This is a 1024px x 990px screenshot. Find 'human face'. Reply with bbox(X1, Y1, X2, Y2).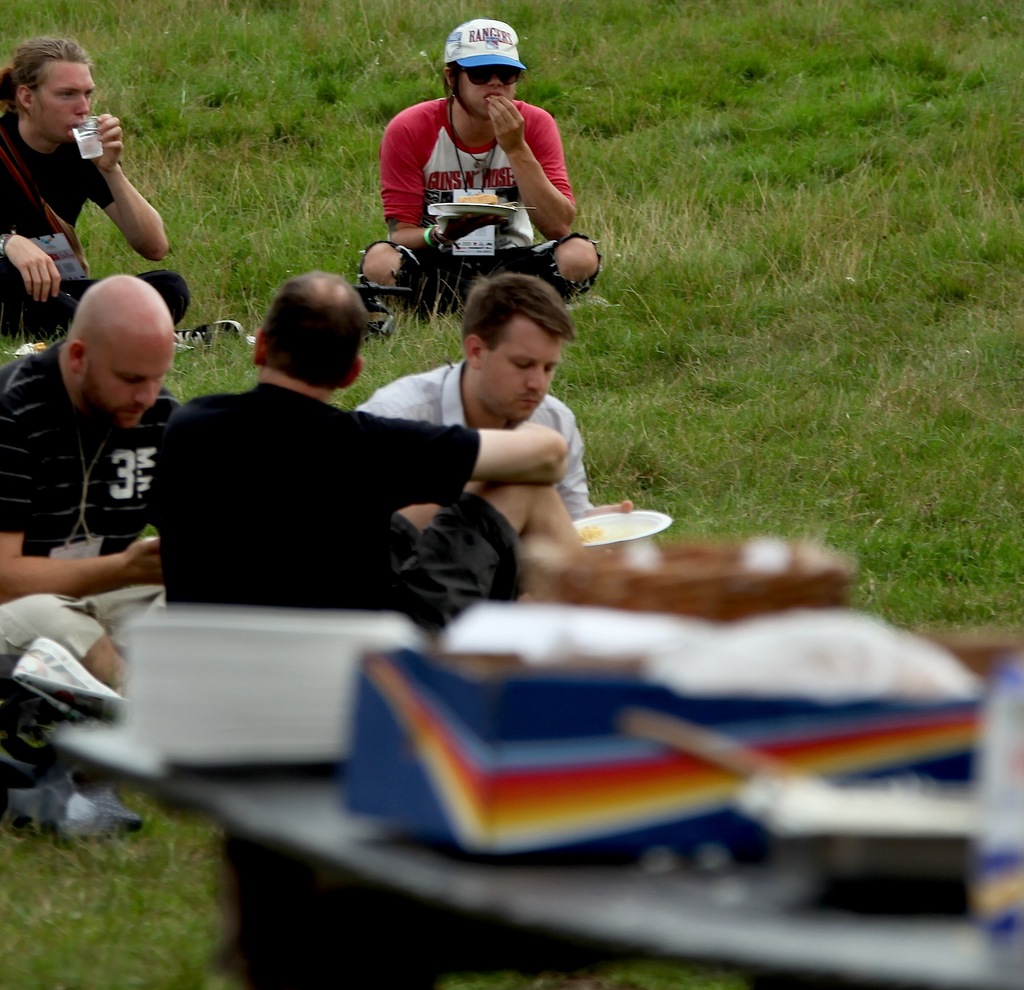
bbox(476, 316, 564, 421).
